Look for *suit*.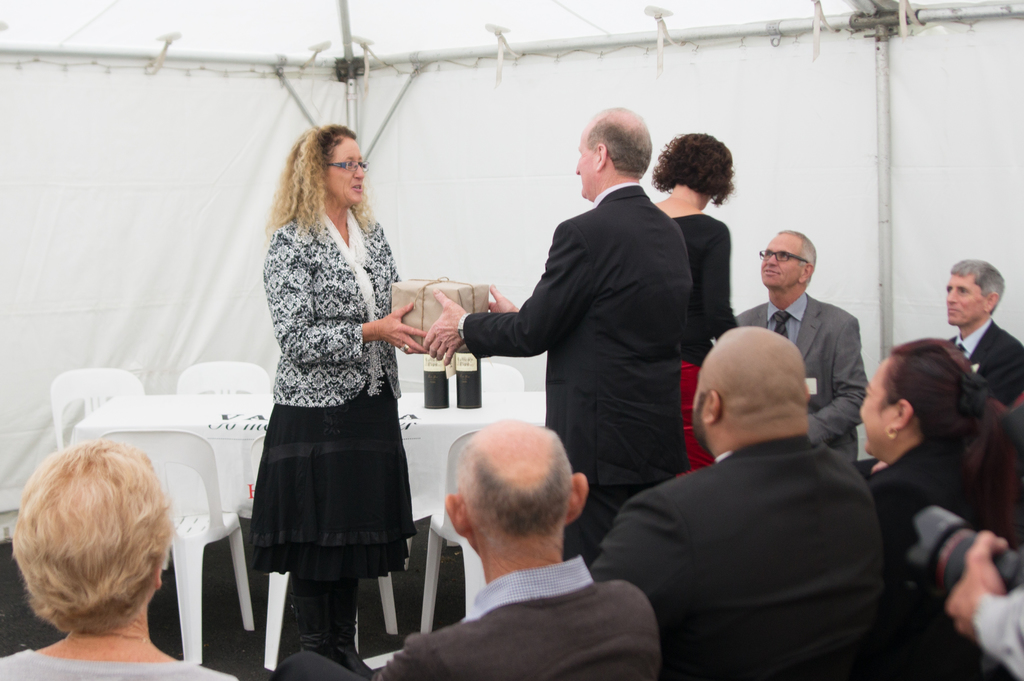
Found: (x1=470, y1=133, x2=728, y2=494).
